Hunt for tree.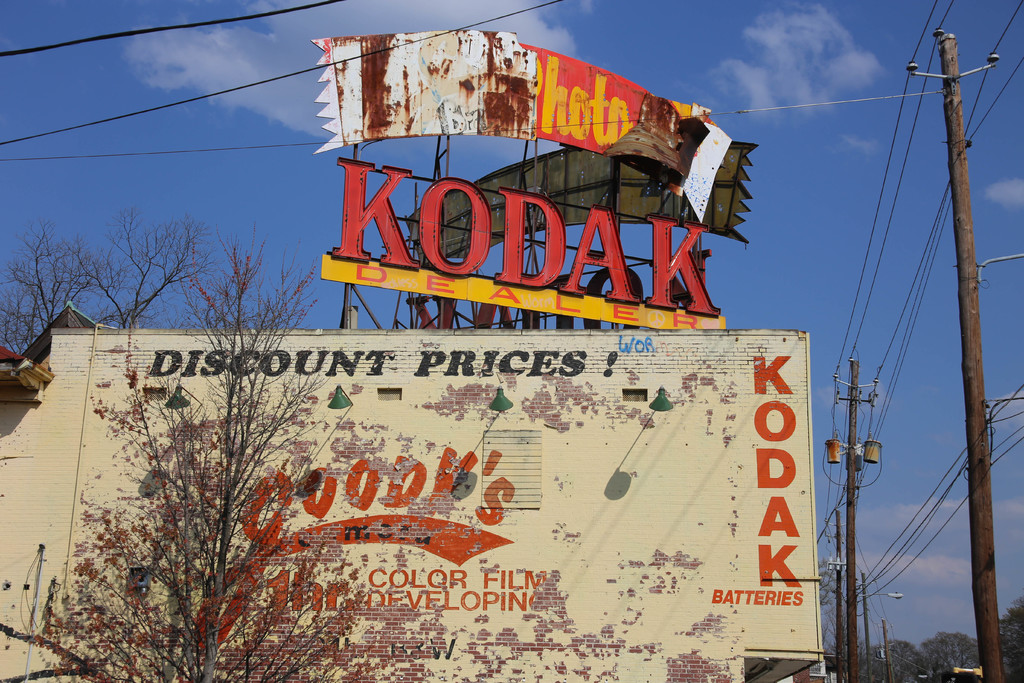
Hunted down at 857, 597, 1021, 682.
